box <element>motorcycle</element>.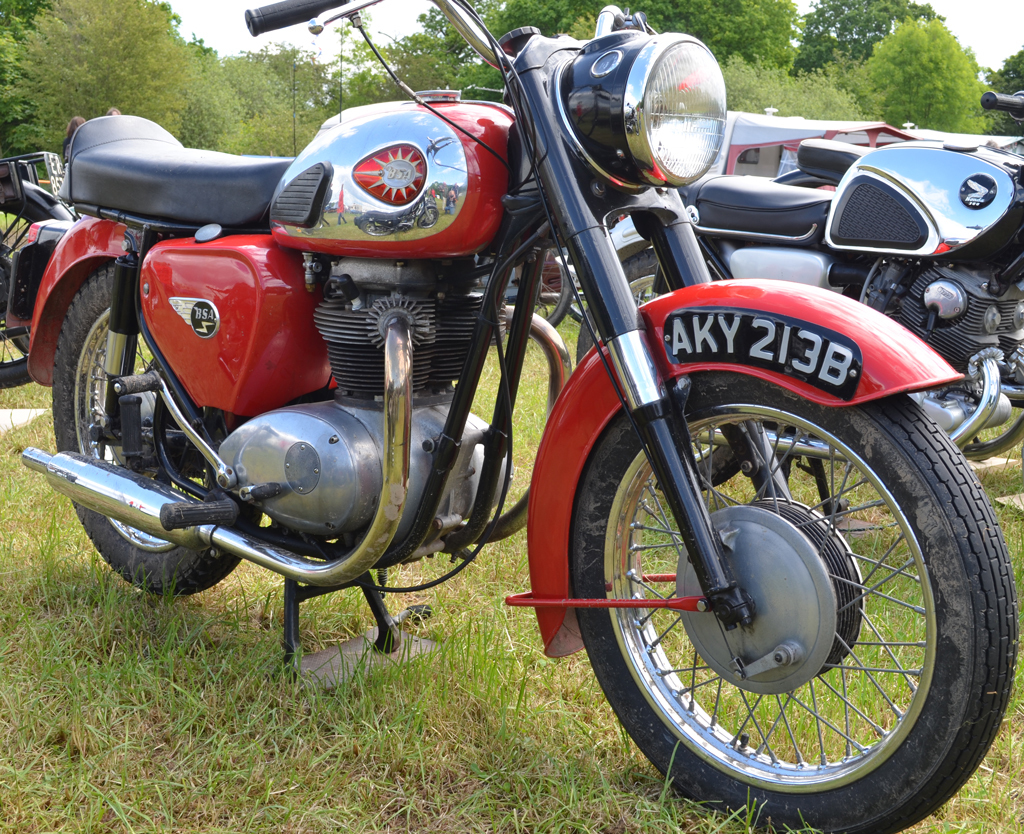
select_region(0, 144, 85, 389).
